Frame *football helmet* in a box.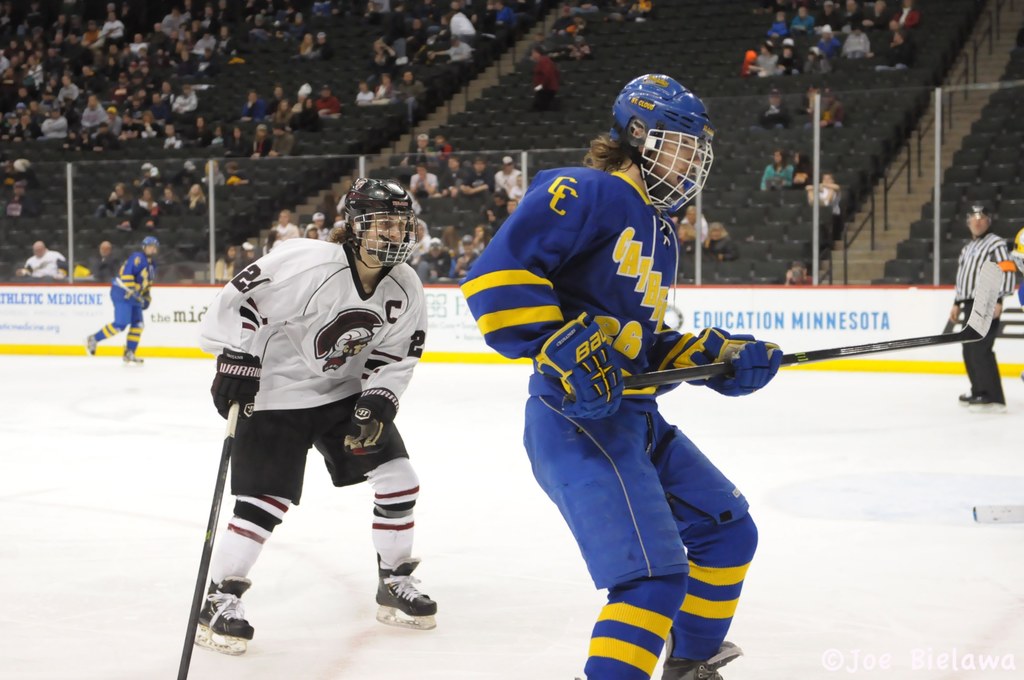
{"left": 341, "top": 177, "right": 414, "bottom": 267}.
